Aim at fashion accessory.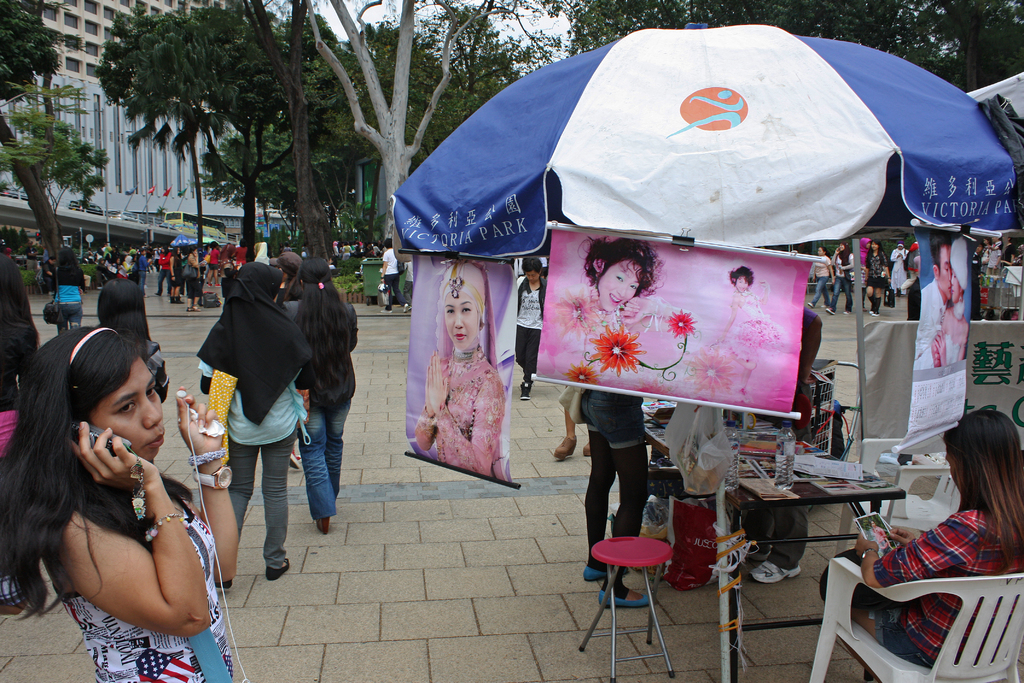
Aimed at (265,557,289,582).
